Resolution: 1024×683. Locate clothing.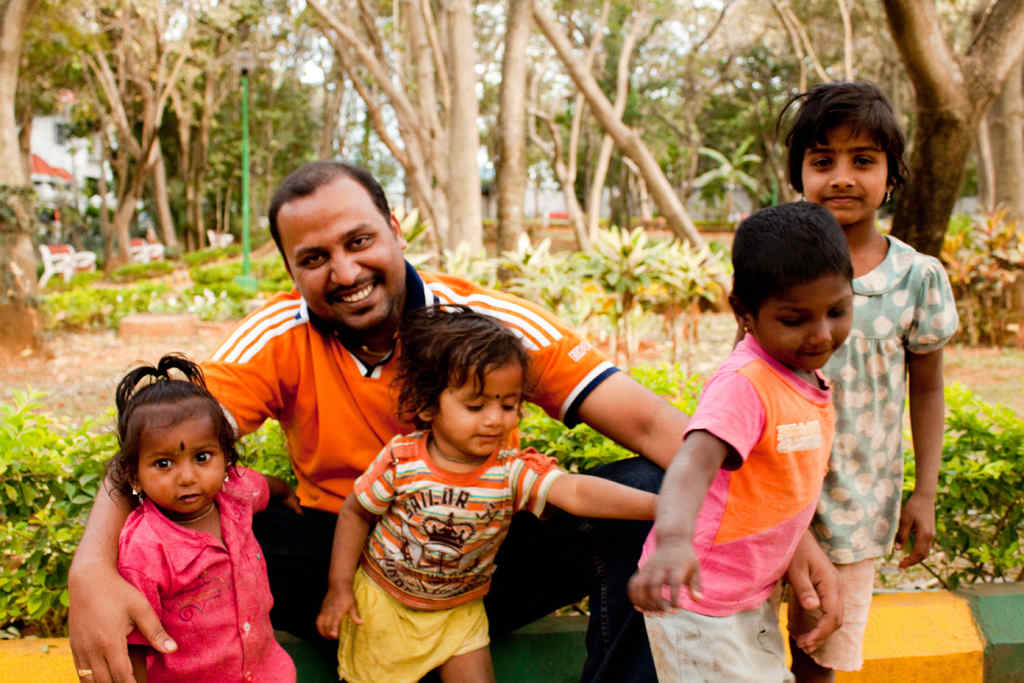
188, 262, 662, 682.
